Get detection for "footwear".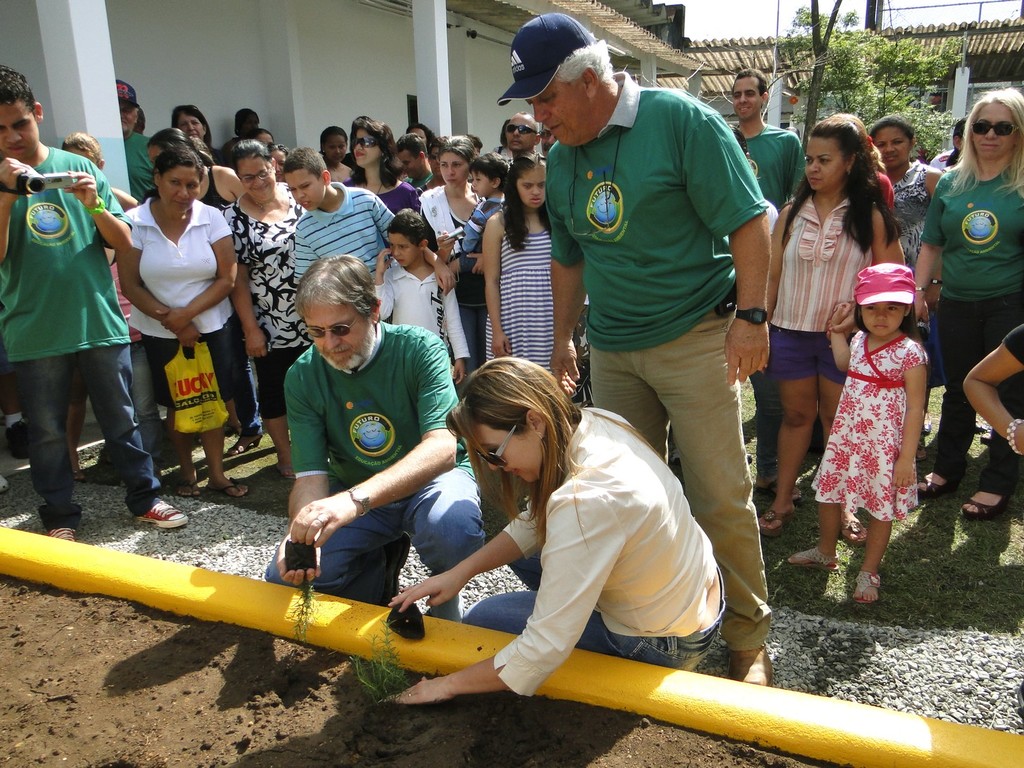
Detection: rect(212, 475, 246, 506).
